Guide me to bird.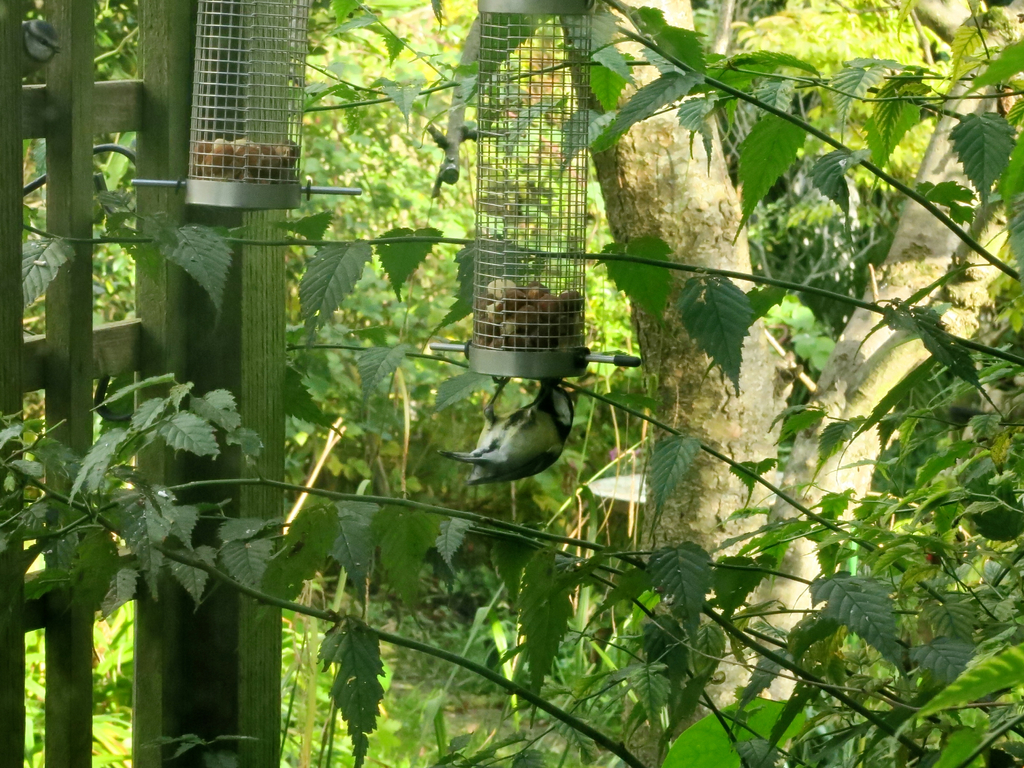
Guidance: (left=15, top=17, right=60, bottom=83).
